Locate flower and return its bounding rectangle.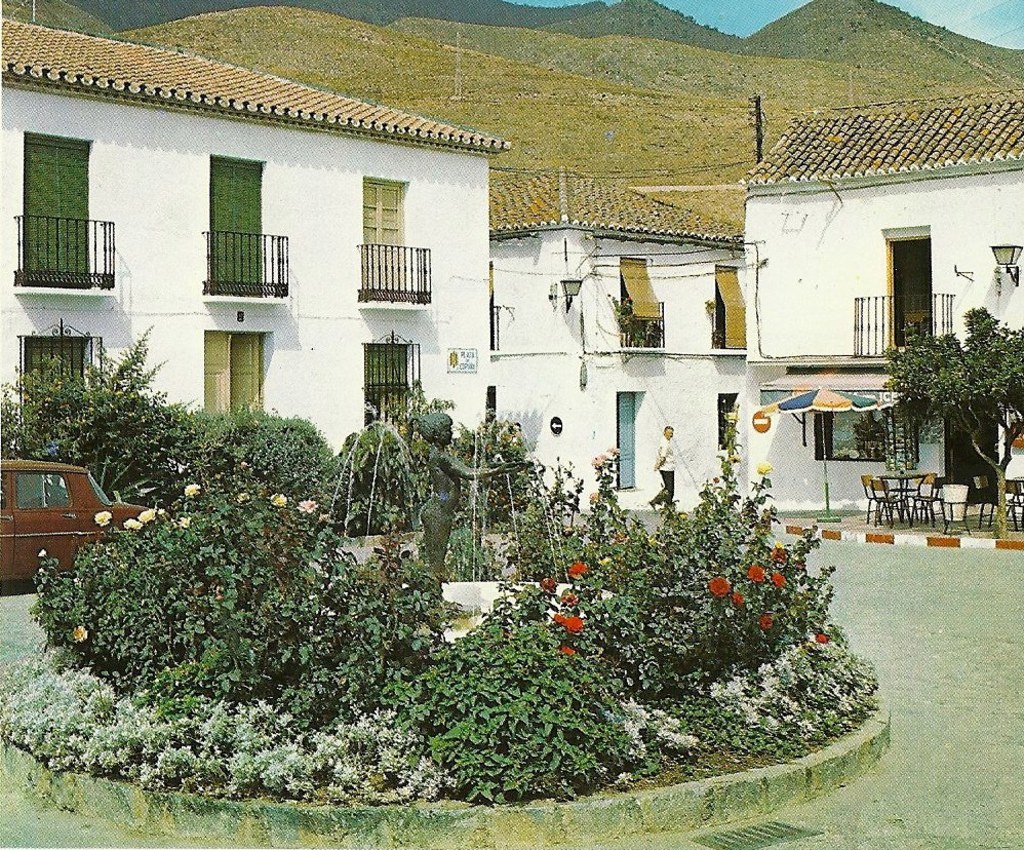
detection(569, 562, 587, 578).
